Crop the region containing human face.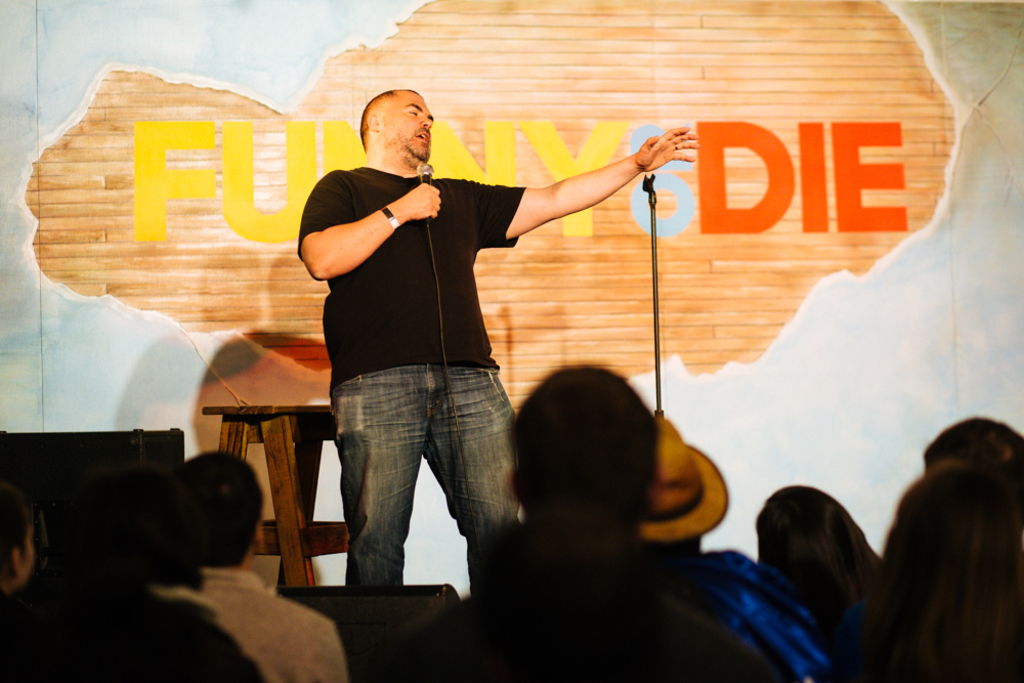
Crop region: <box>385,87,430,160</box>.
